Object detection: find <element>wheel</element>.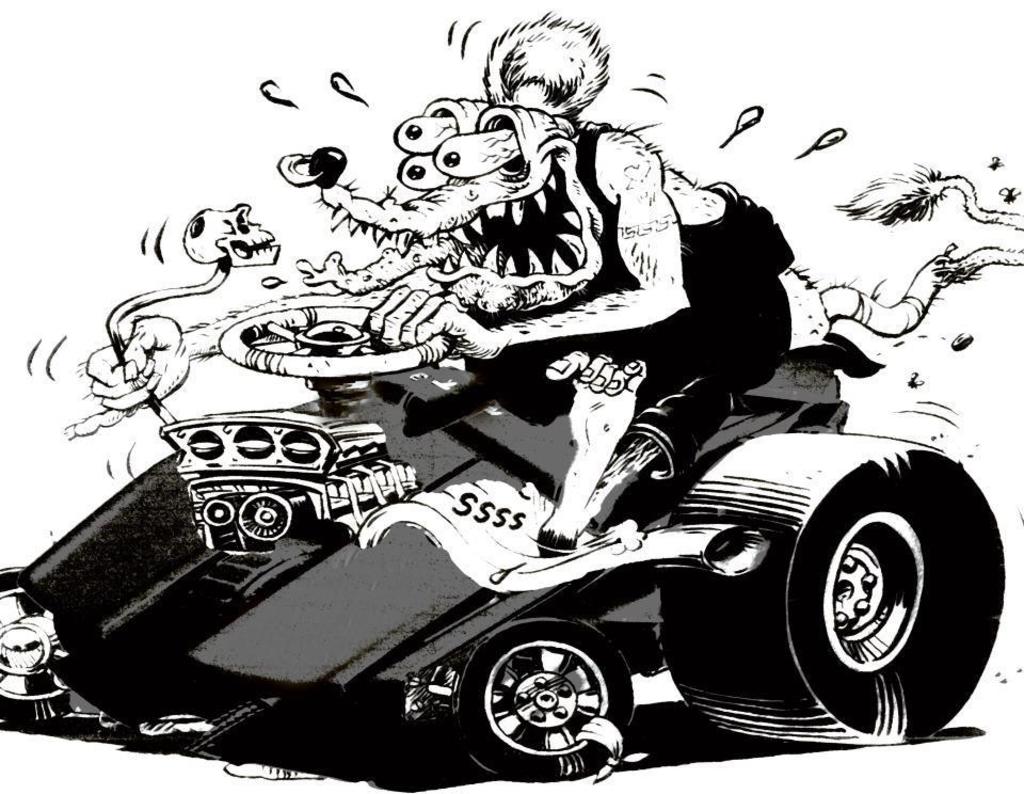
655 436 1006 755.
